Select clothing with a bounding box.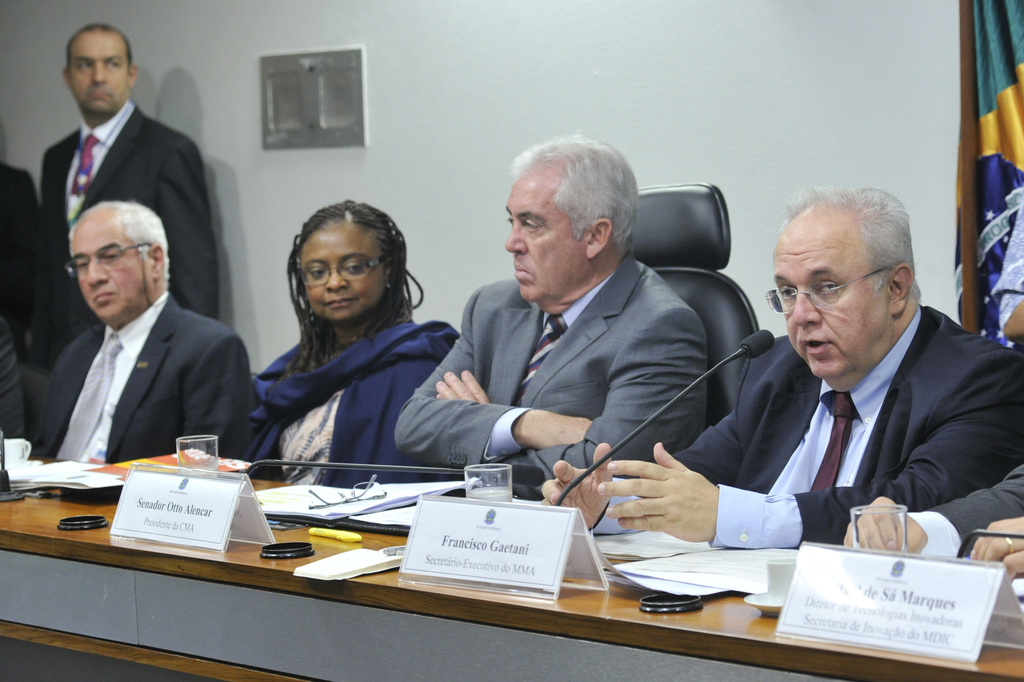
box(666, 303, 1023, 550).
